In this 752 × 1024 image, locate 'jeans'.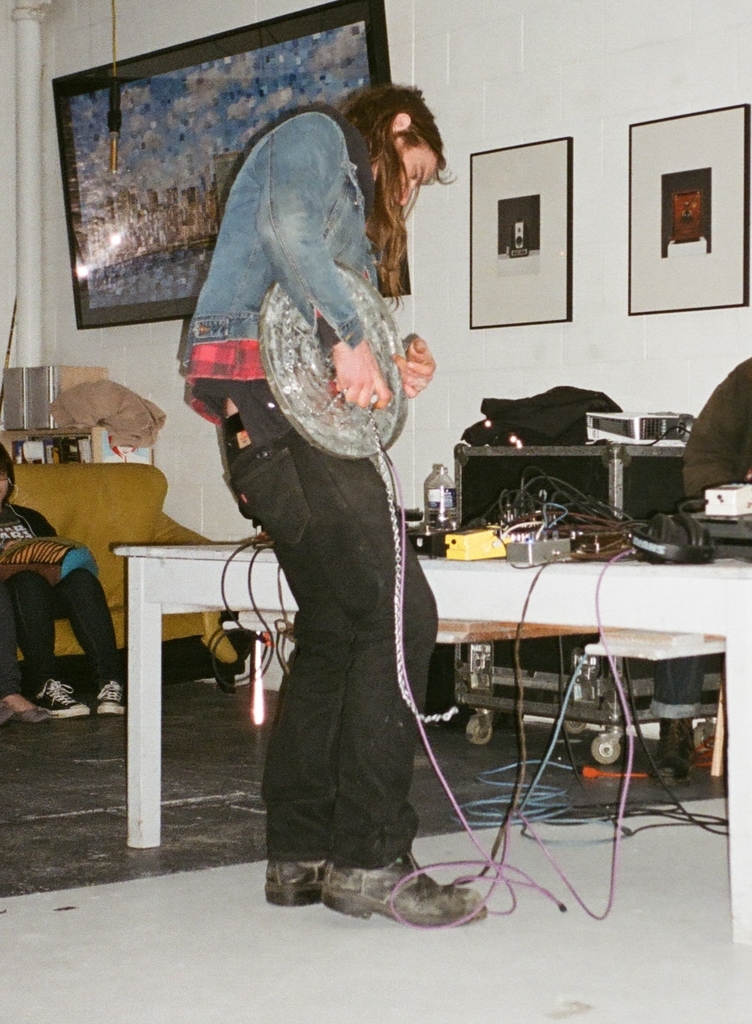
Bounding box: [left=221, top=421, right=443, bottom=914].
